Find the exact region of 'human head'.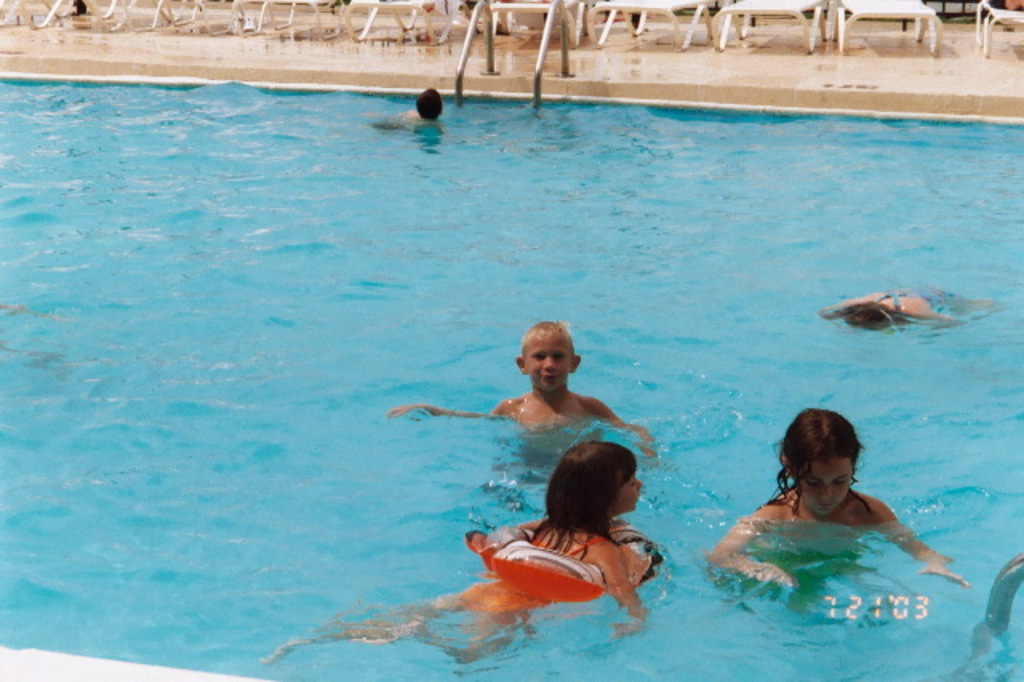
Exact region: x1=514 y1=320 x2=584 y2=392.
